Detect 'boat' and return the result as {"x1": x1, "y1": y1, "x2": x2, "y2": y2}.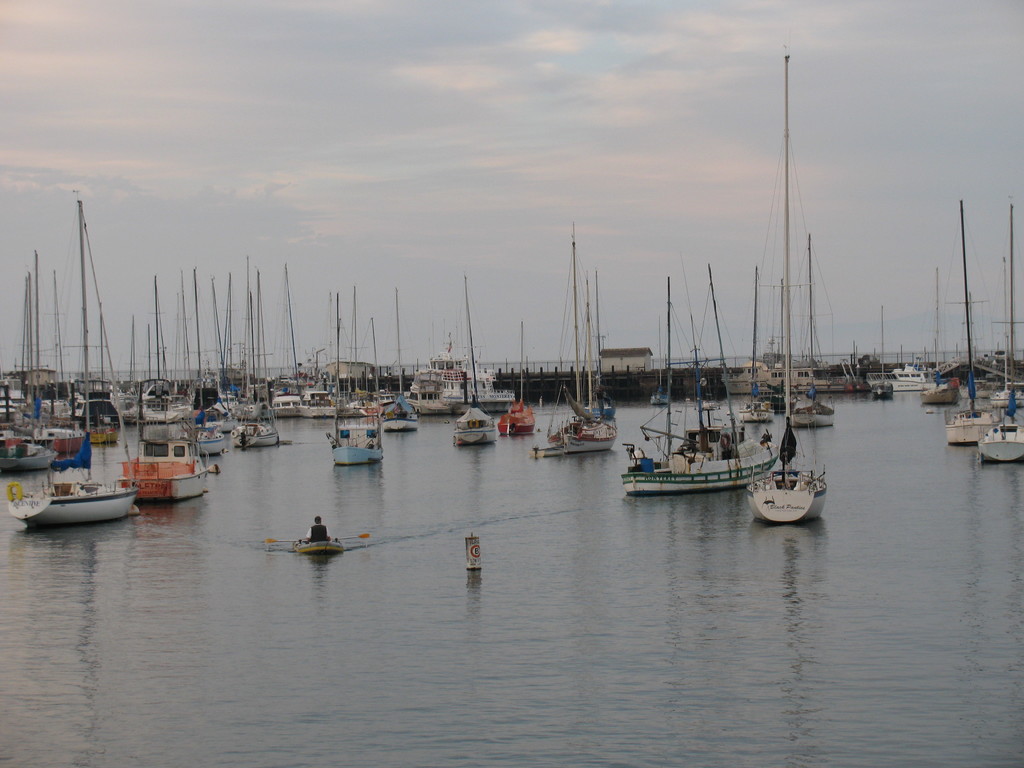
{"x1": 714, "y1": 231, "x2": 858, "y2": 394}.
